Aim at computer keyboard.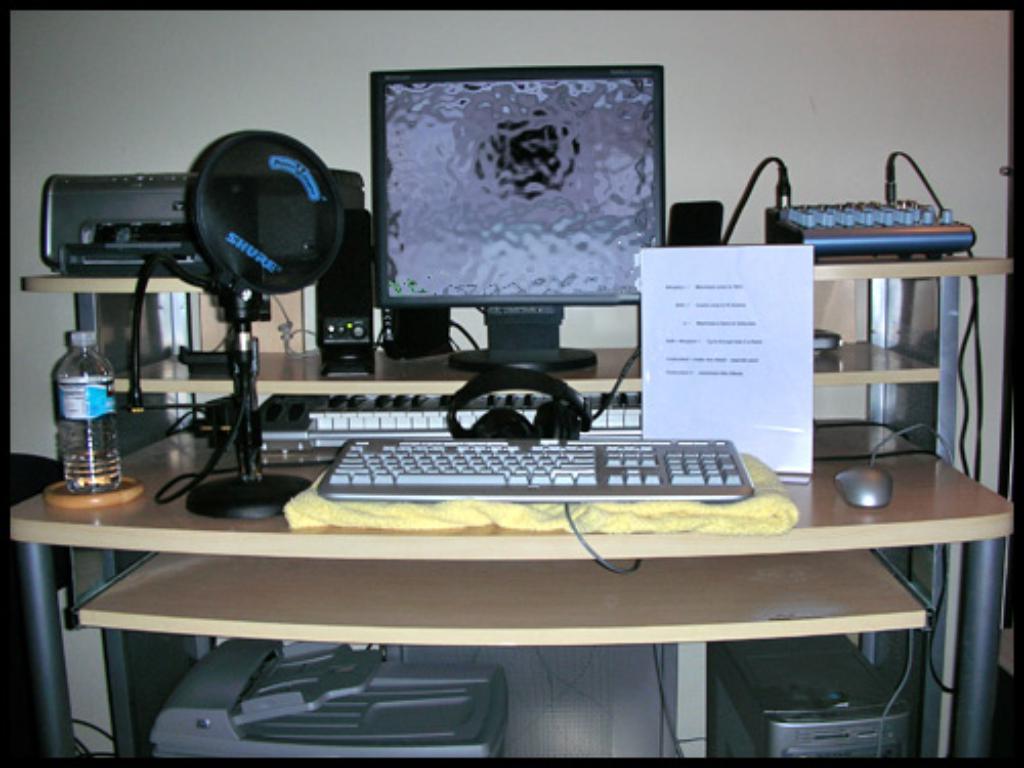
Aimed at [left=315, top=430, right=752, bottom=496].
